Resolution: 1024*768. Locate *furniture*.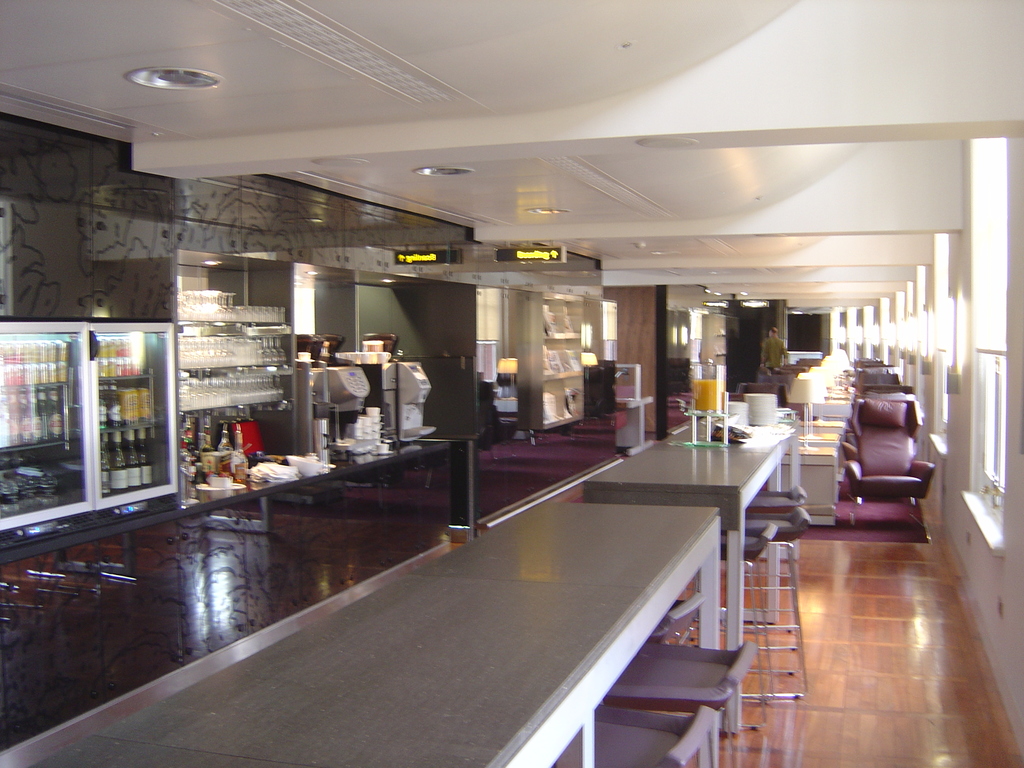
region(721, 522, 780, 732).
